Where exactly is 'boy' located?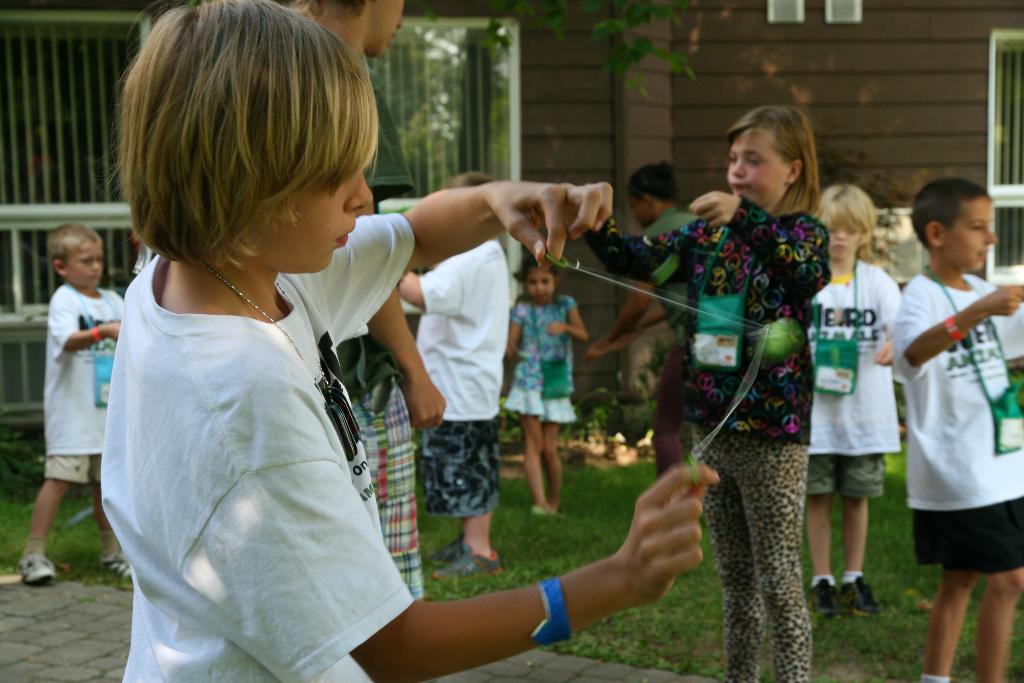
Its bounding box is [left=102, top=1, right=721, bottom=682].
